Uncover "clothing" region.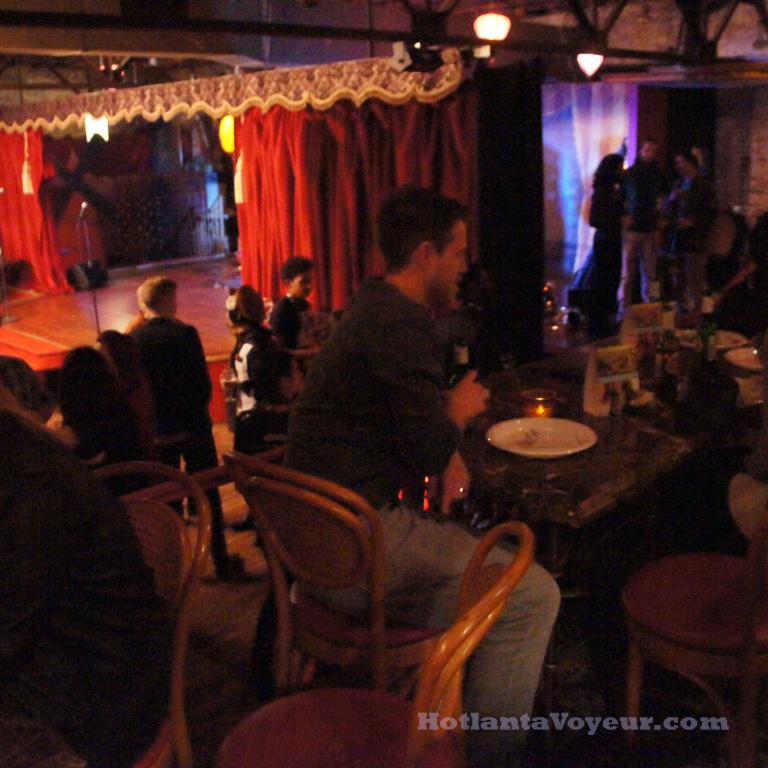
Uncovered: {"left": 568, "top": 185, "right": 626, "bottom": 321}.
